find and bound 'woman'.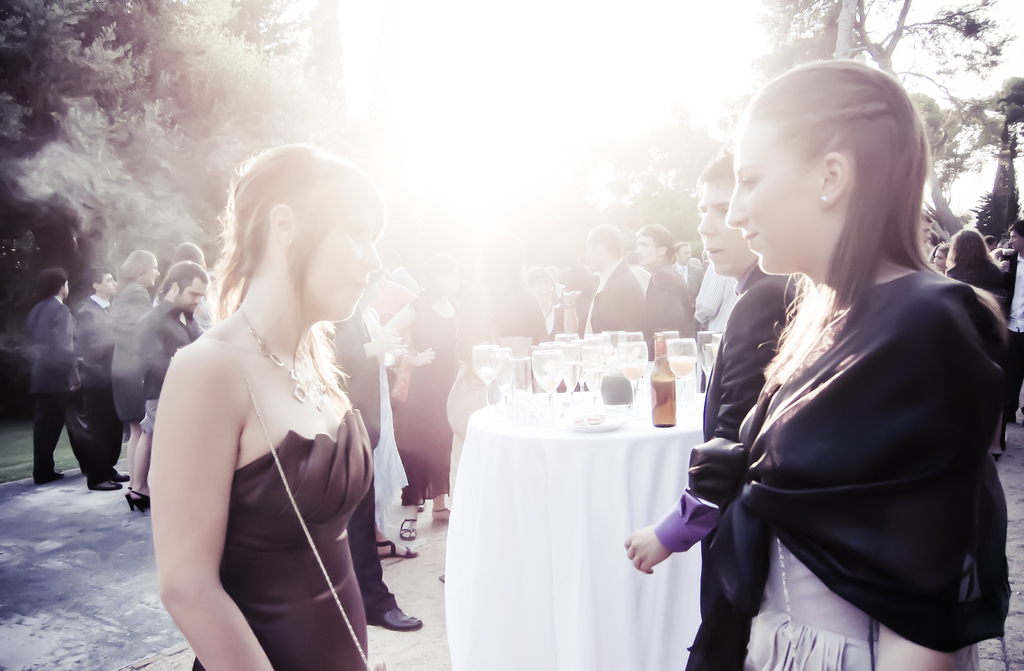
Bound: 693:23:1002:670.
